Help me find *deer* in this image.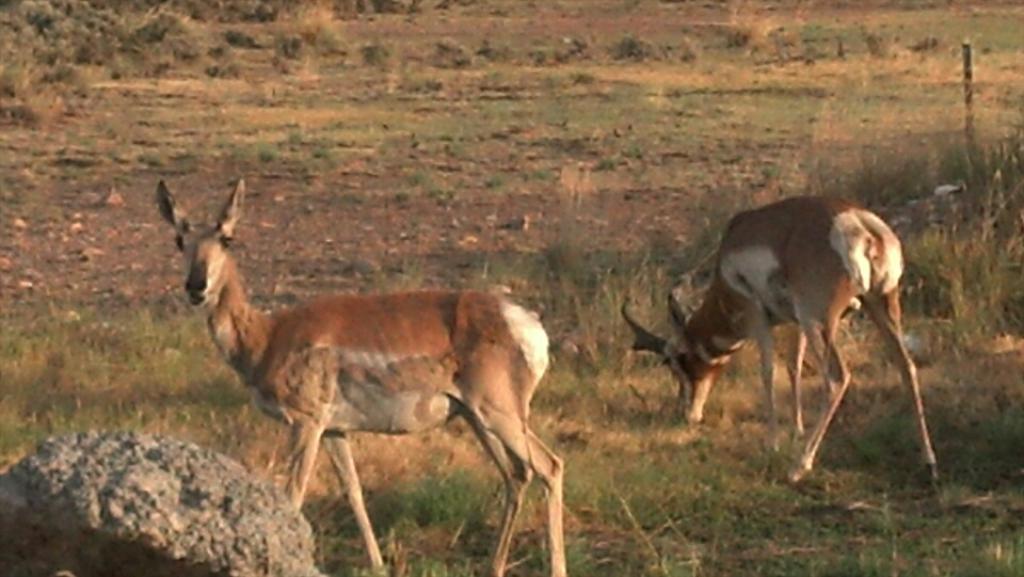
Found it: left=157, top=178, right=564, bottom=576.
